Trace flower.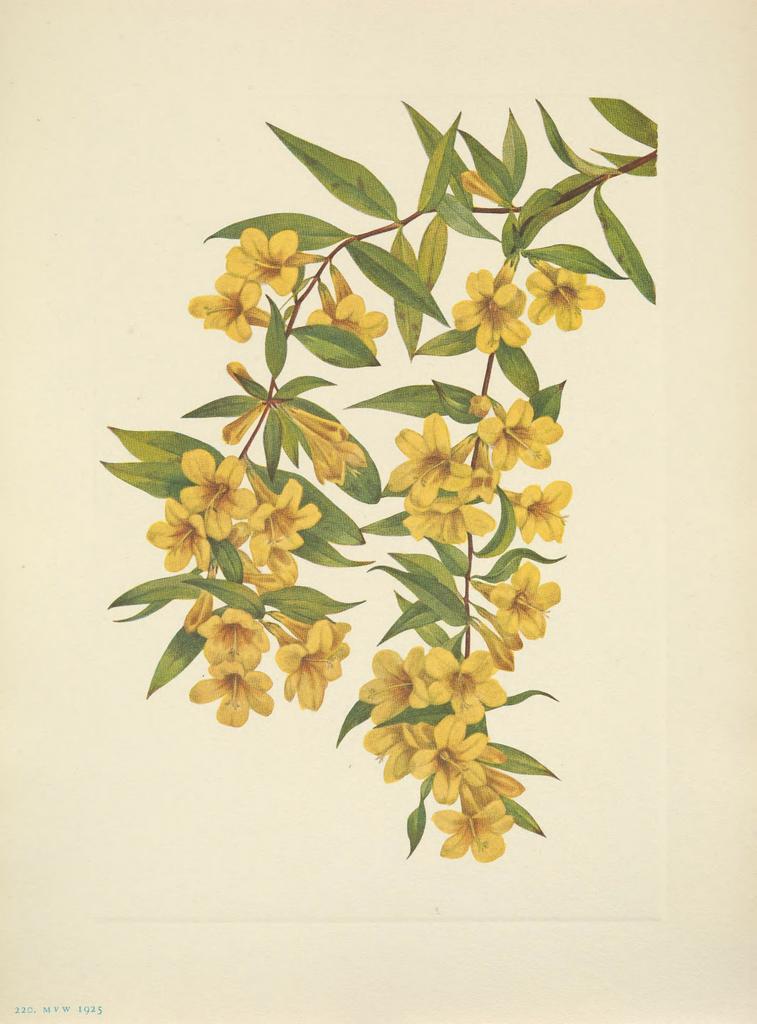
Traced to Rect(309, 420, 371, 494).
